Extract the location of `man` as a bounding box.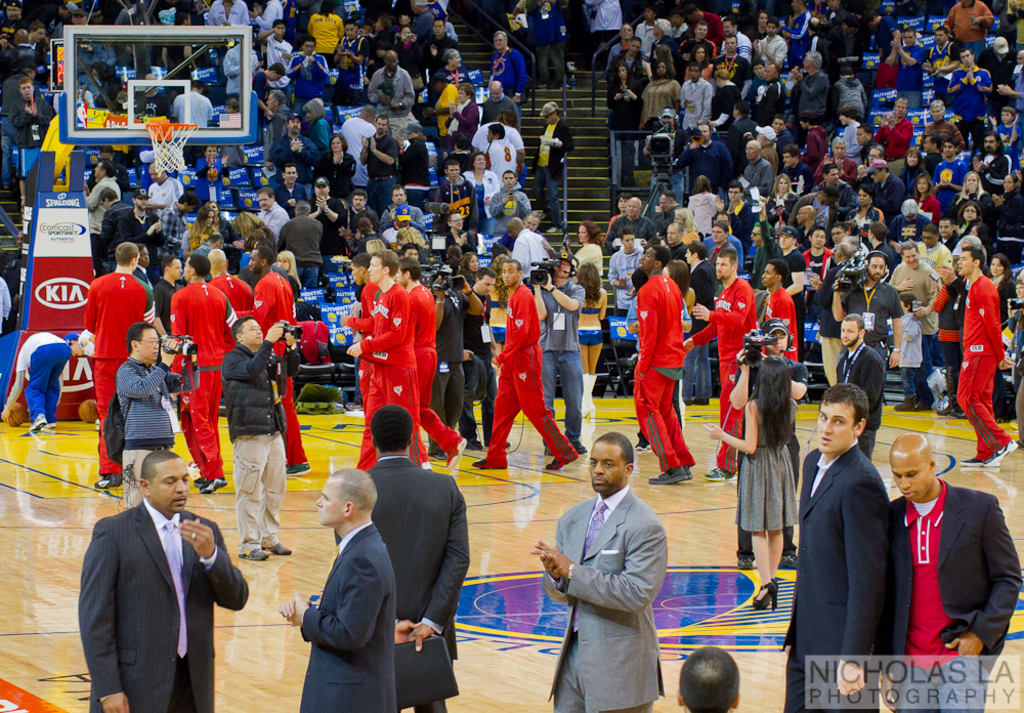
l=527, t=426, r=666, b=712.
